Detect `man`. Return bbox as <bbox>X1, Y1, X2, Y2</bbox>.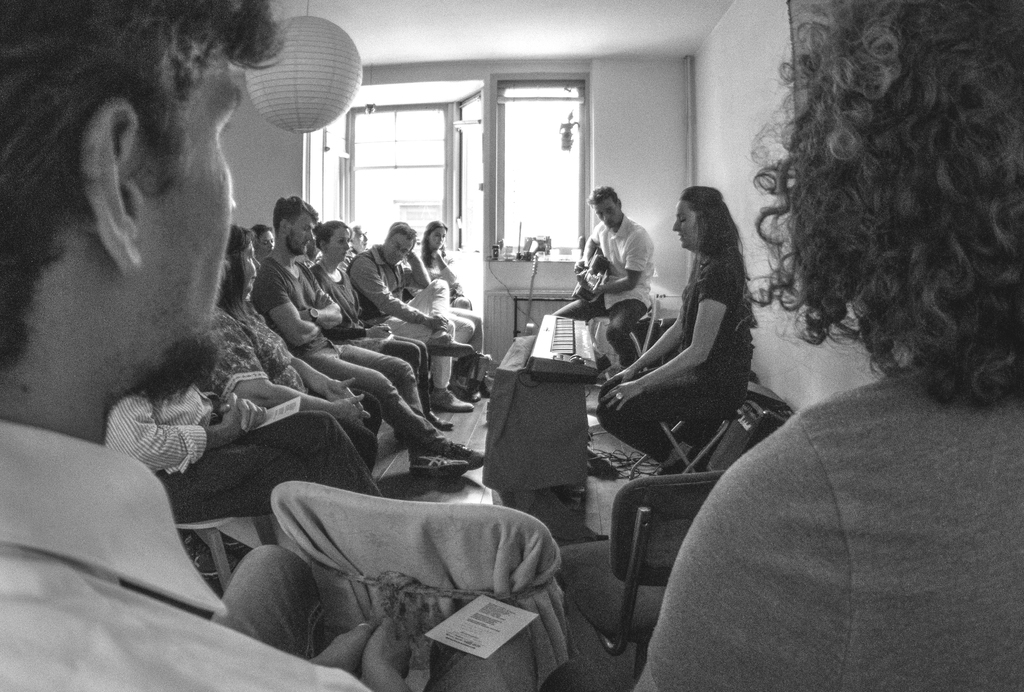
<bbox>348, 228, 483, 412</bbox>.
